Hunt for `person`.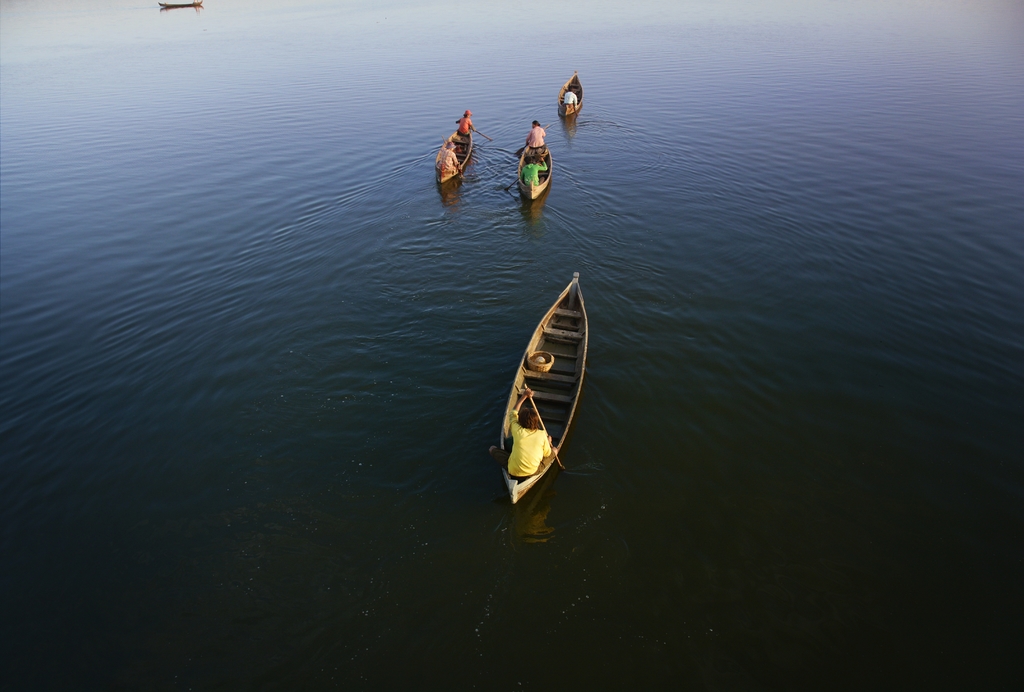
Hunted down at bbox(565, 82, 578, 104).
